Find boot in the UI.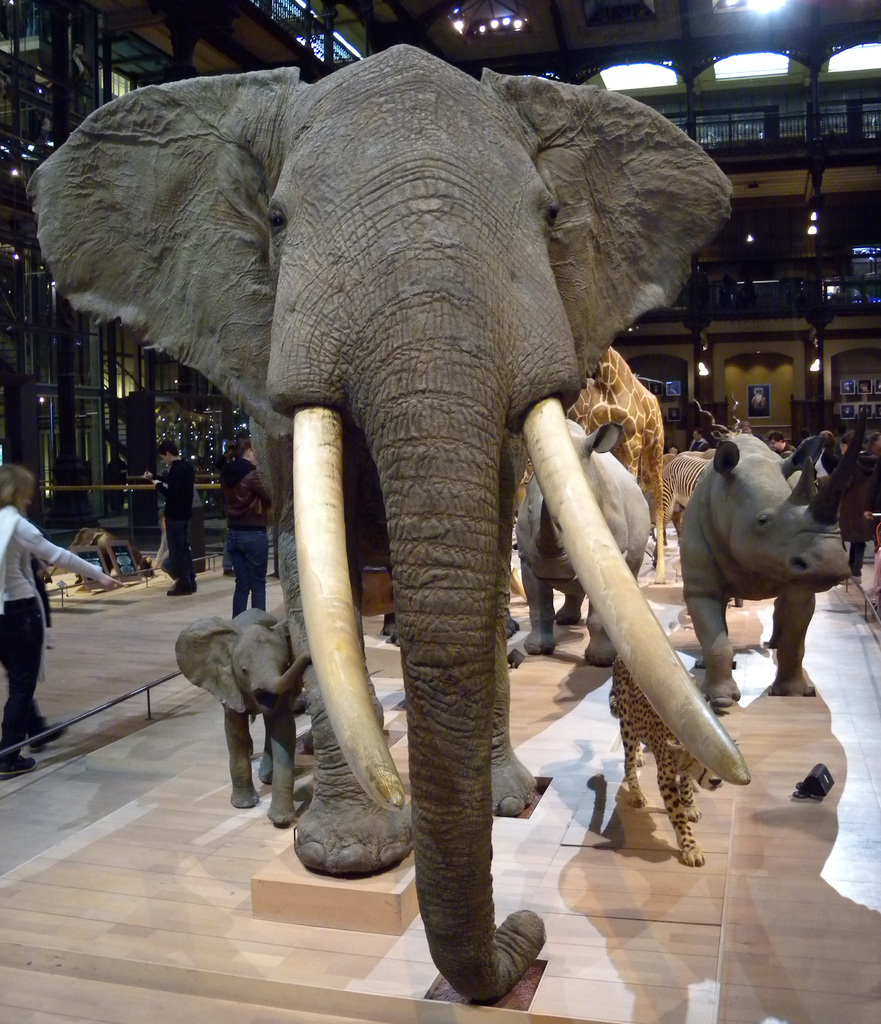
UI element at Rect(26, 716, 71, 749).
